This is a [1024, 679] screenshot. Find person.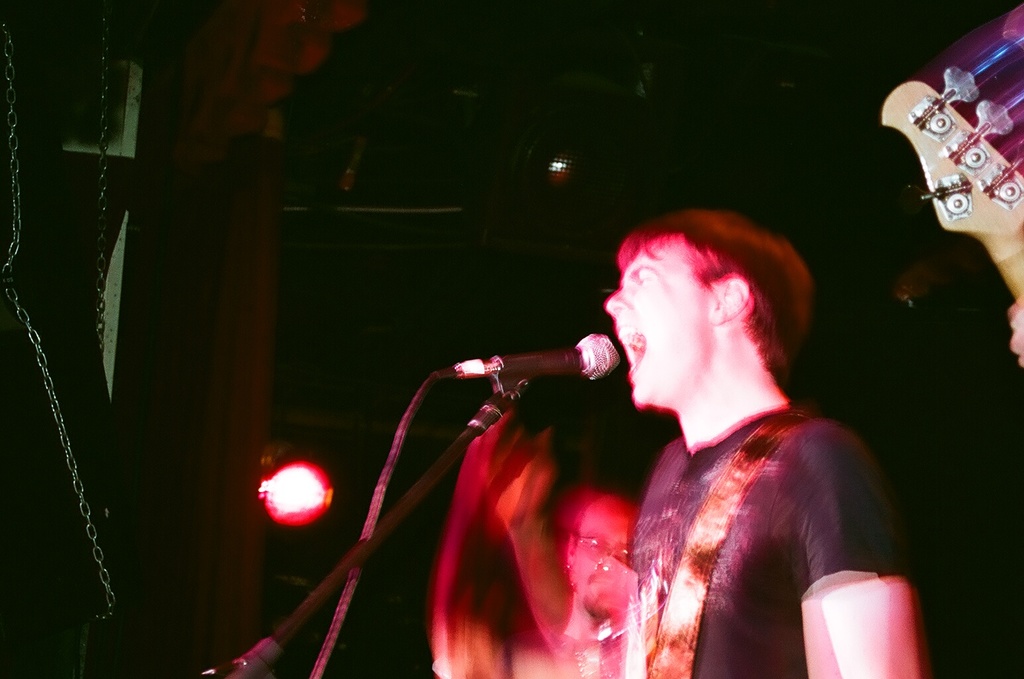
Bounding box: <box>466,208,919,678</box>.
